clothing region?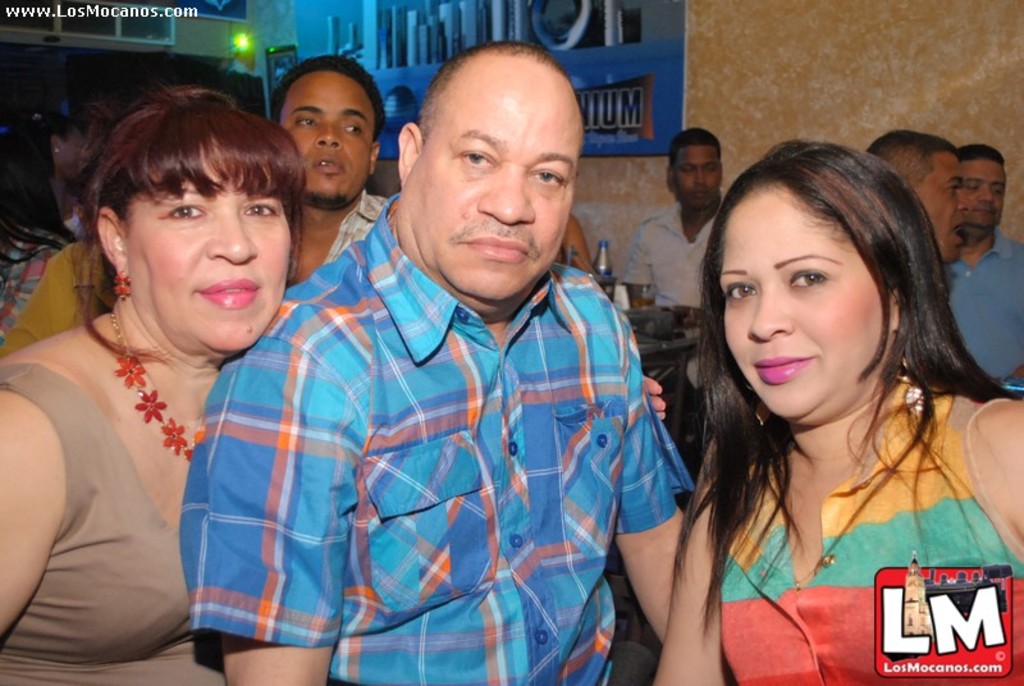
box=[934, 220, 1023, 394]
